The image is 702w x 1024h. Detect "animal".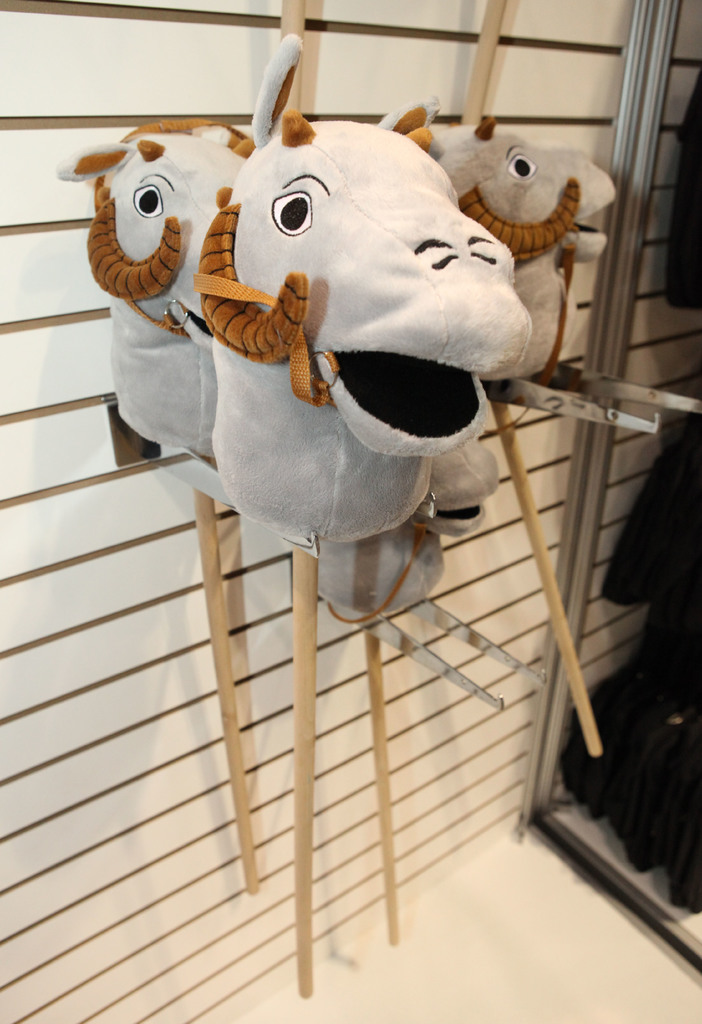
Detection: (x1=53, y1=113, x2=254, y2=452).
